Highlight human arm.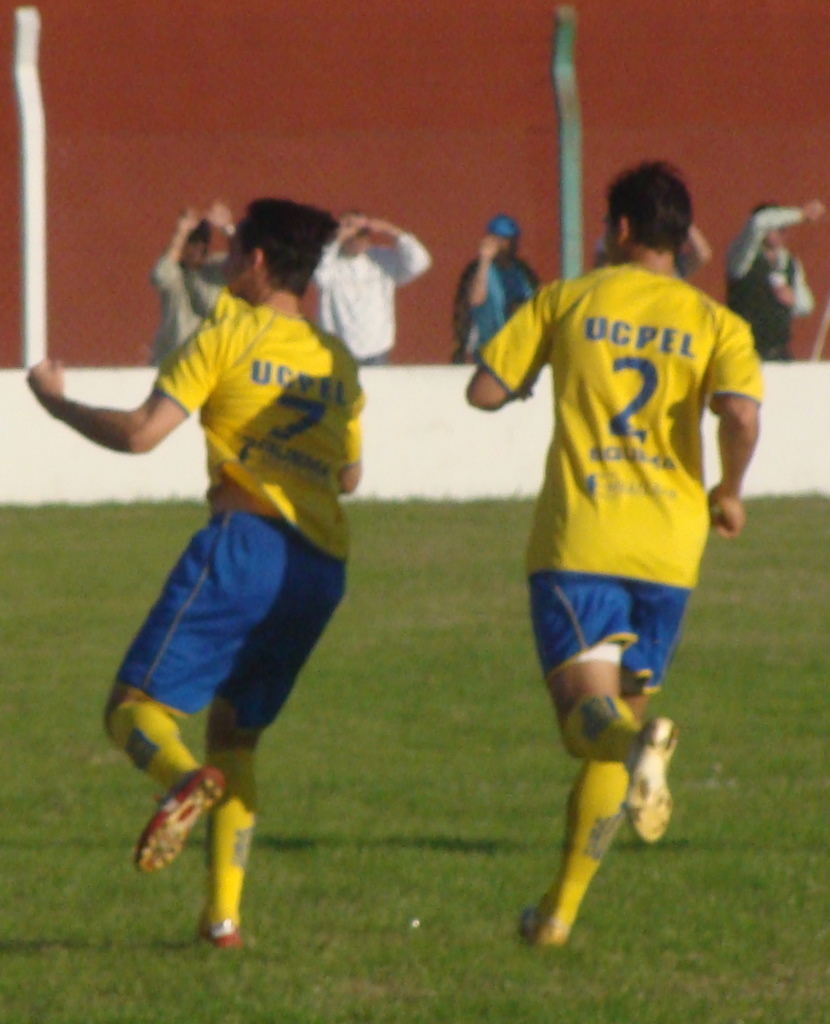
Highlighted region: bbox(149, 206, 202, 299).
